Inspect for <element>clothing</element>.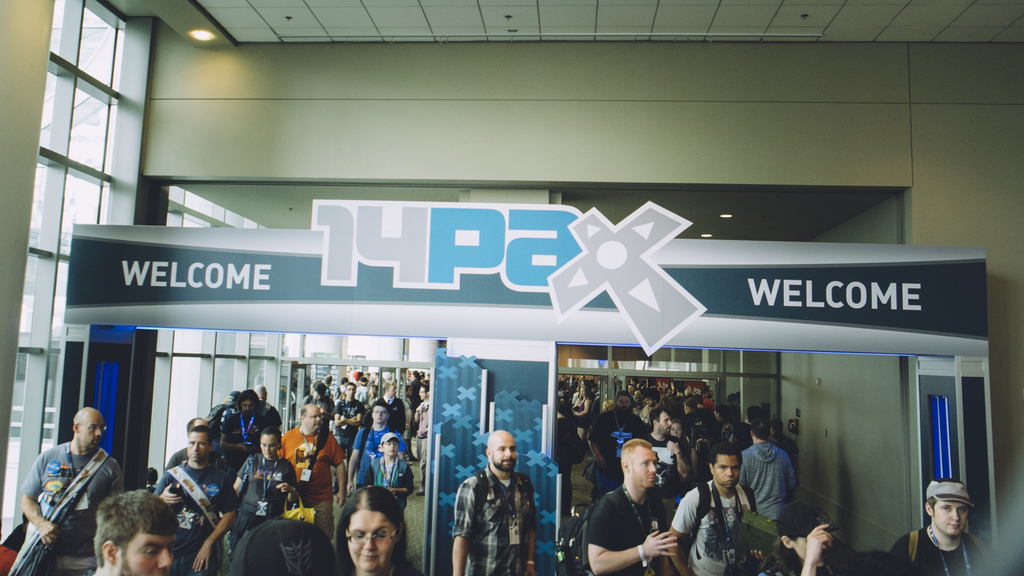
Inspection: [x1=883, y1=522, x2=998, y2=575].
